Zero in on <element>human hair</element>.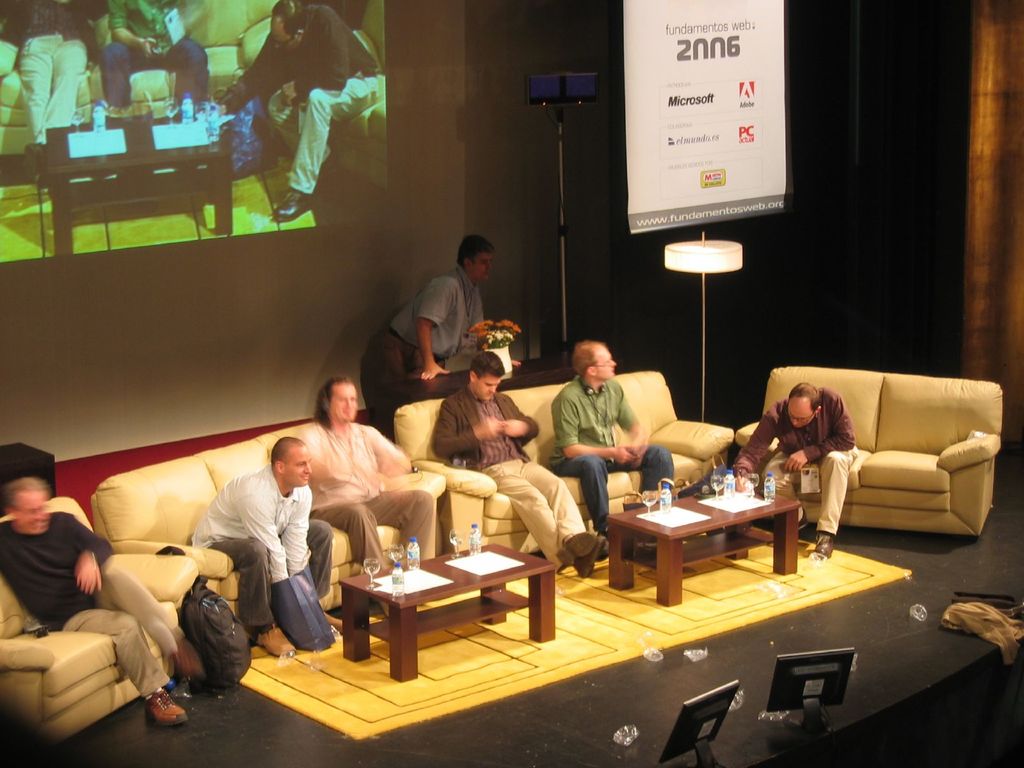
Zeroed in: <bbox>790, 384, 821, 412</bbox>.
